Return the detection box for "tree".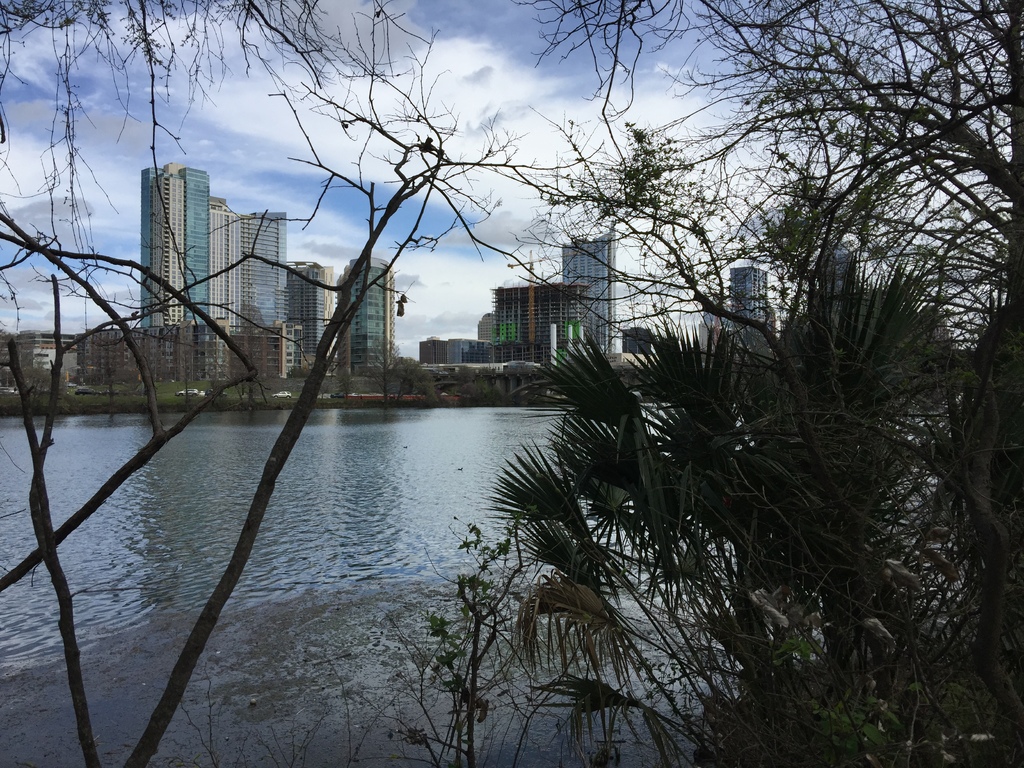
pyautogui.locateOnScreen(0, 0, 1023, 767).
